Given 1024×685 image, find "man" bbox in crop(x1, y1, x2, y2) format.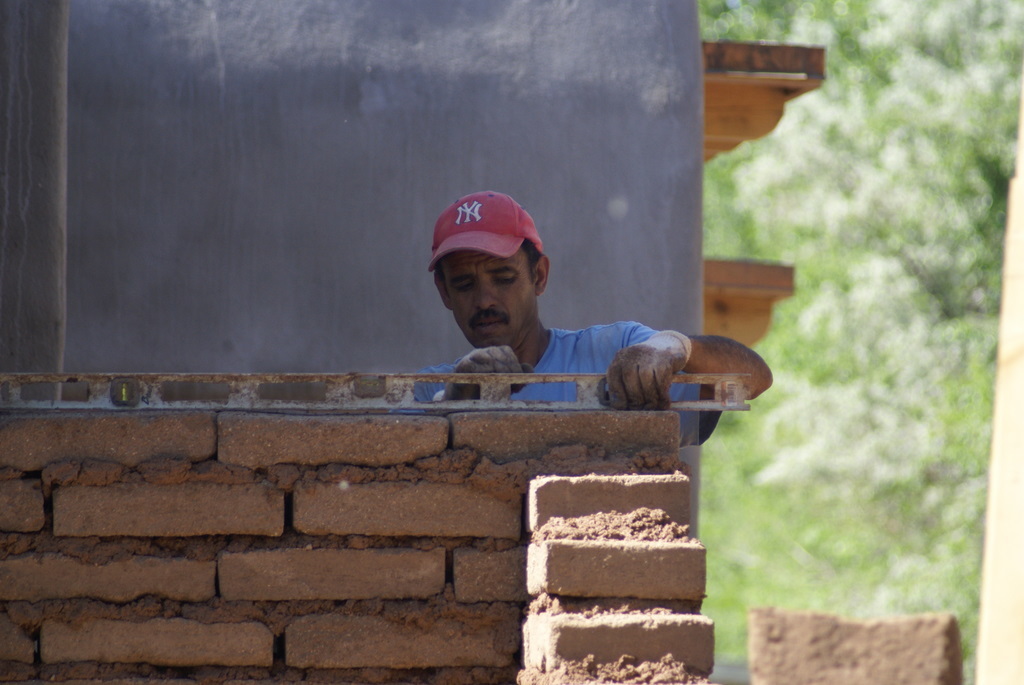
crop(371, 208, 741, 430).
